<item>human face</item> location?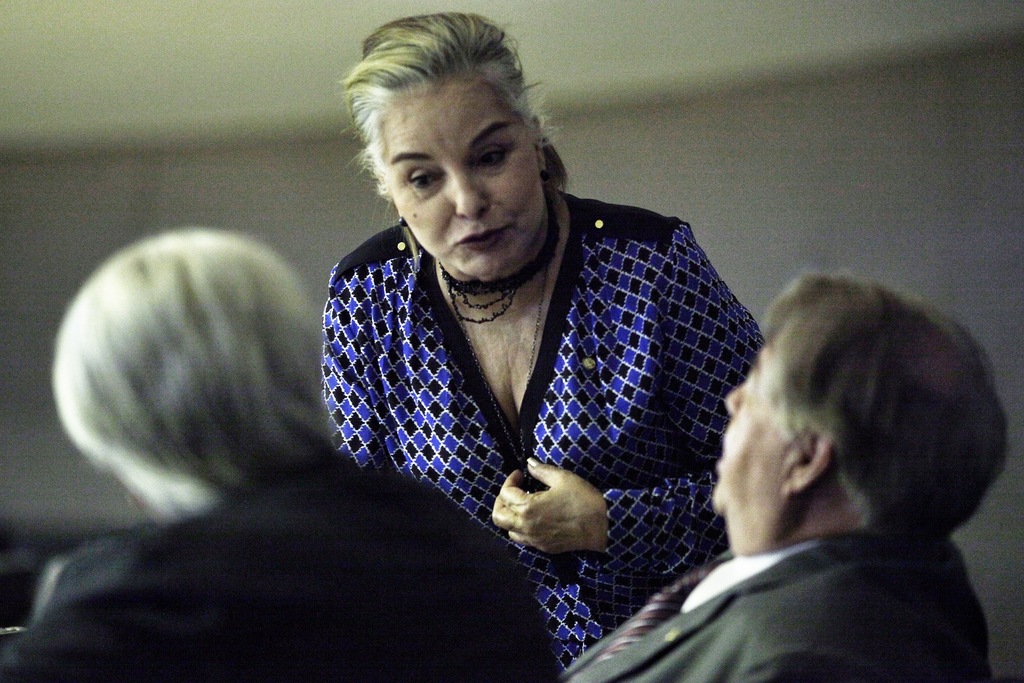
BBox(712, 338, 773, 518)
